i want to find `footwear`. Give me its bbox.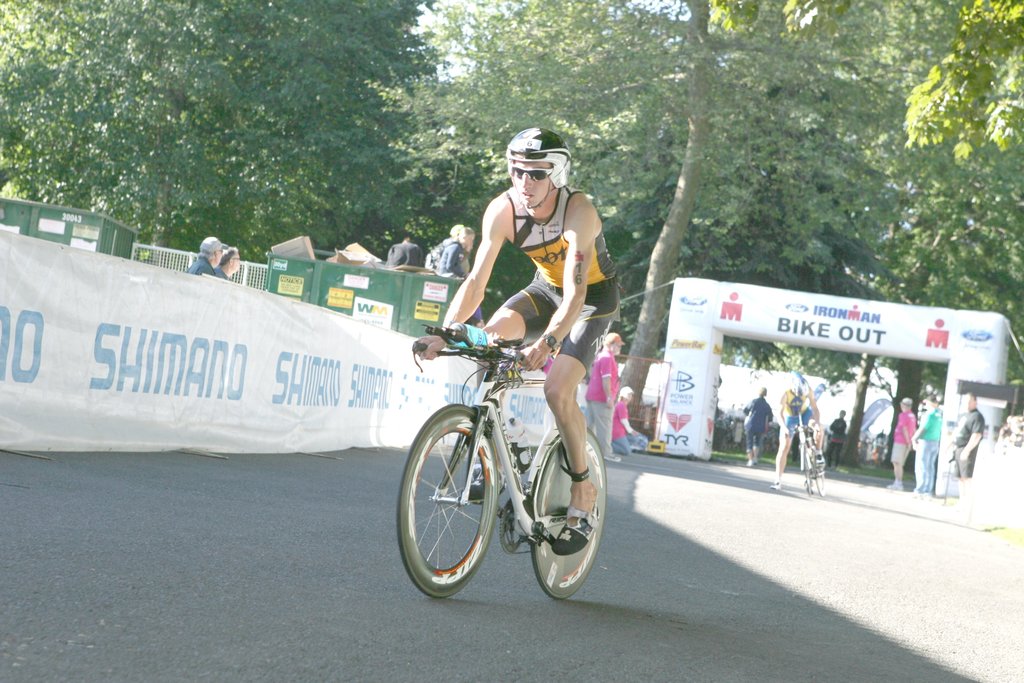
[606,452,620,464].
